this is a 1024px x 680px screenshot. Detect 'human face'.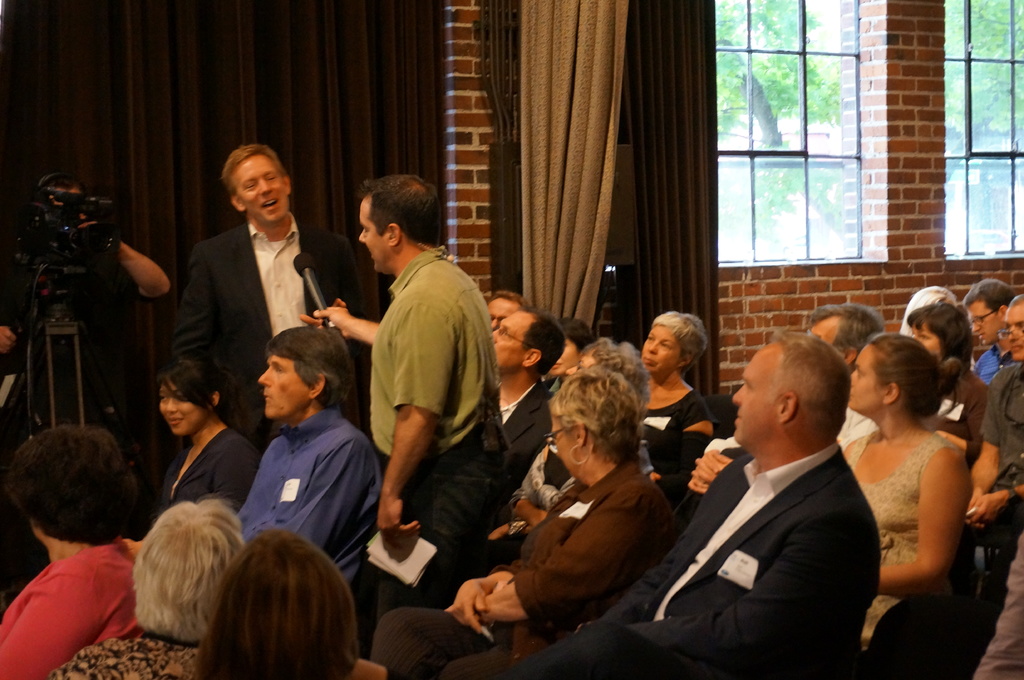
1000/306/1023/363.
